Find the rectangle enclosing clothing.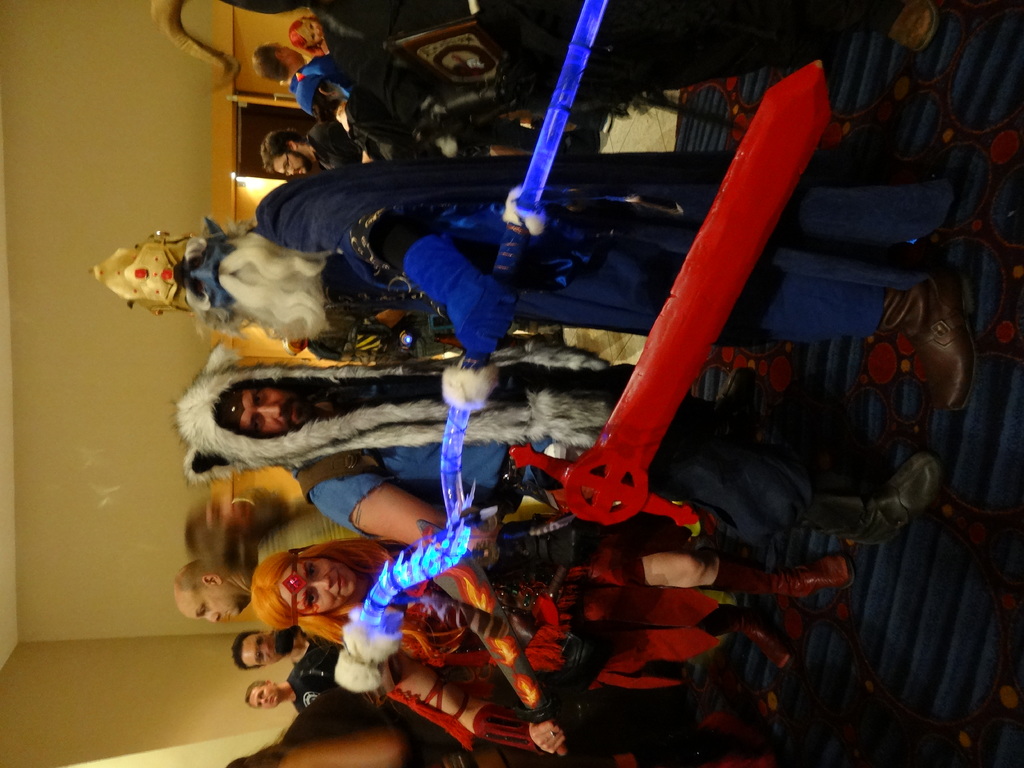
BBox(303, 113, 369, 172).
